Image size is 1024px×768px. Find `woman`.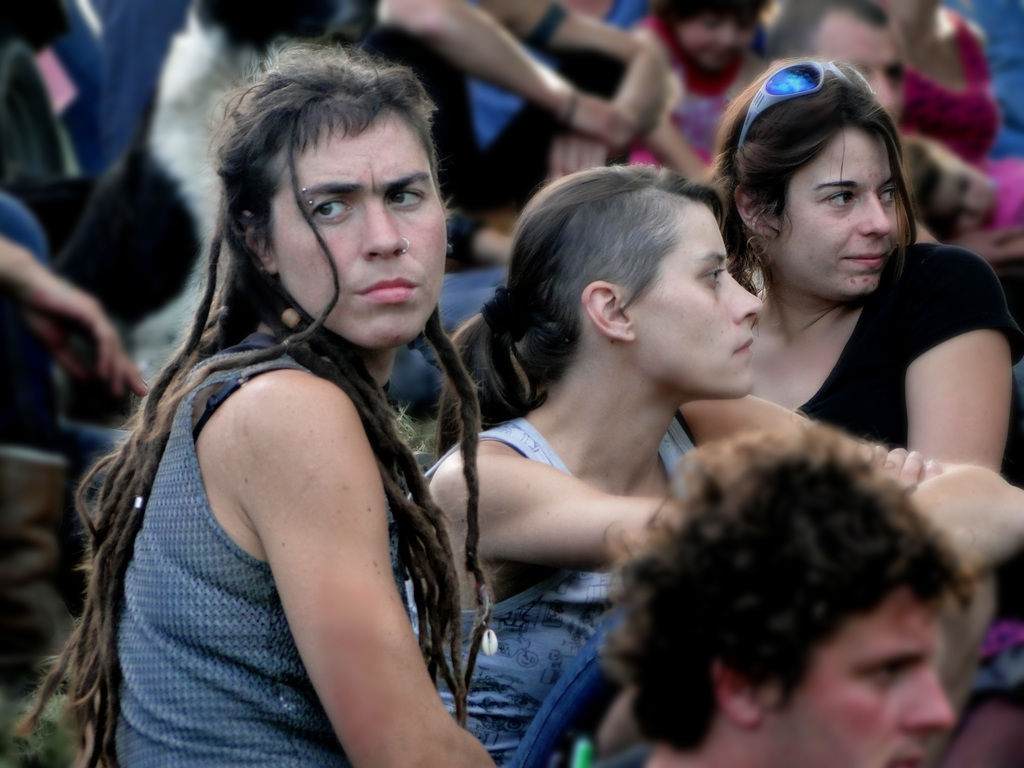
{"x1": 394, "y1": 163, "x2": 1023, "y2": 760}.
